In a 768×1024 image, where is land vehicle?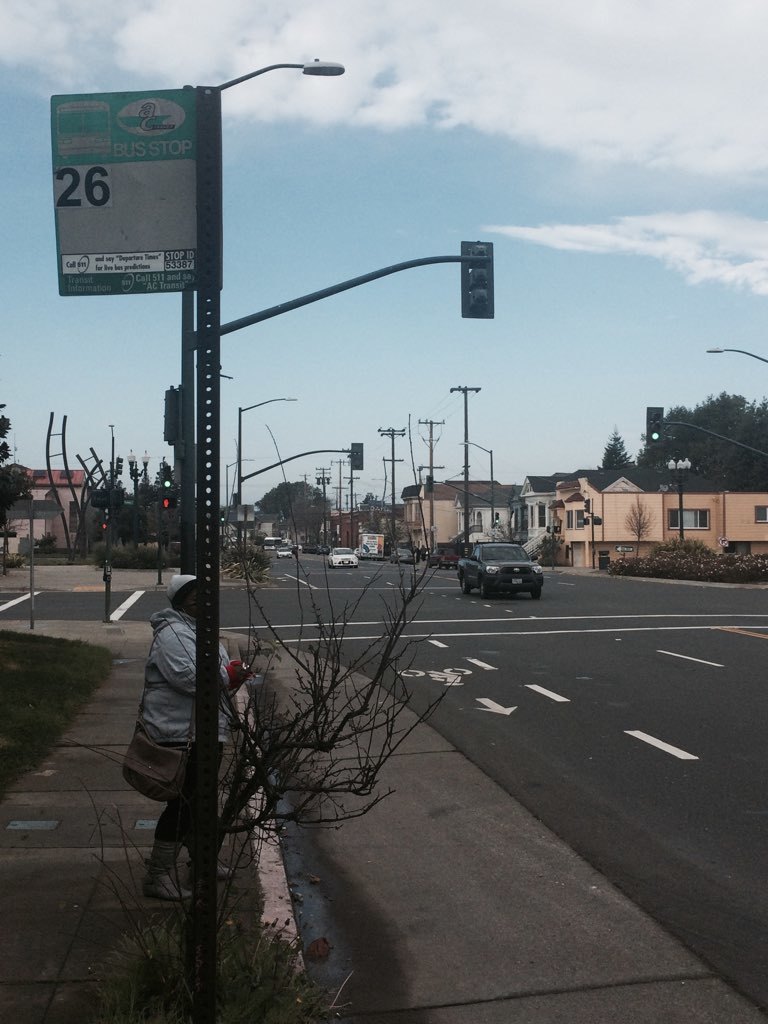
(424, 546, 458, 571).
